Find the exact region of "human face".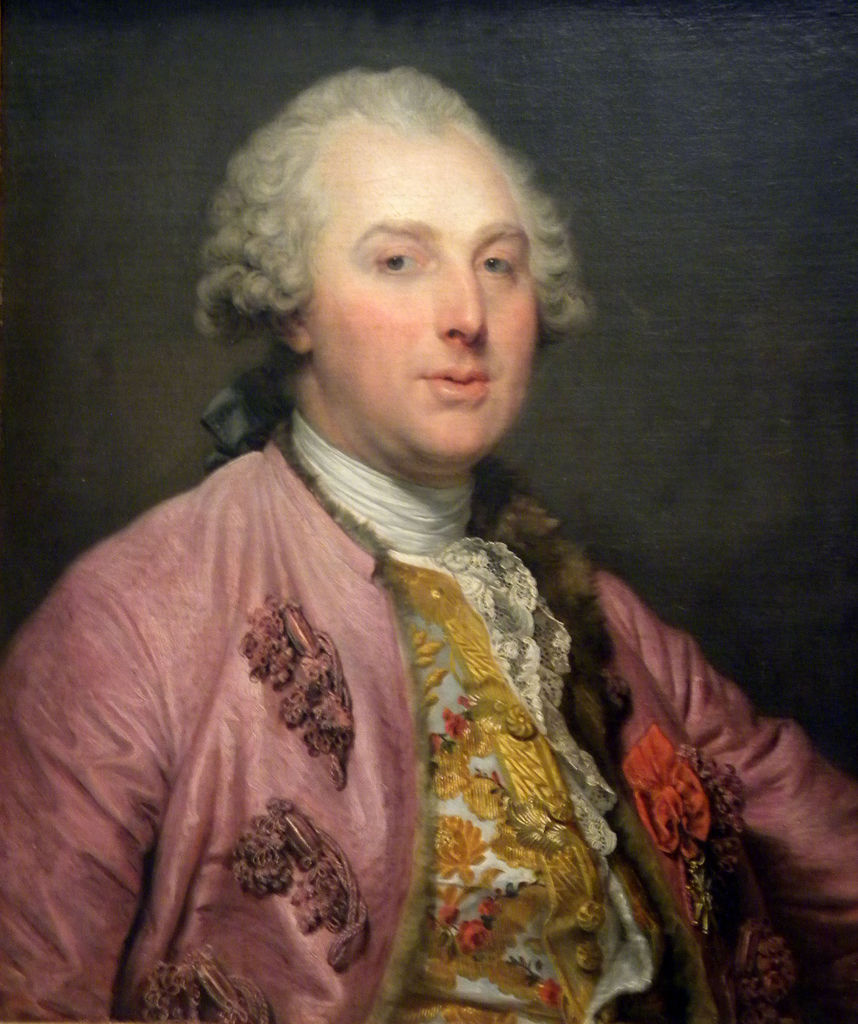
Exact region: region(299, 113, 540, 462).
